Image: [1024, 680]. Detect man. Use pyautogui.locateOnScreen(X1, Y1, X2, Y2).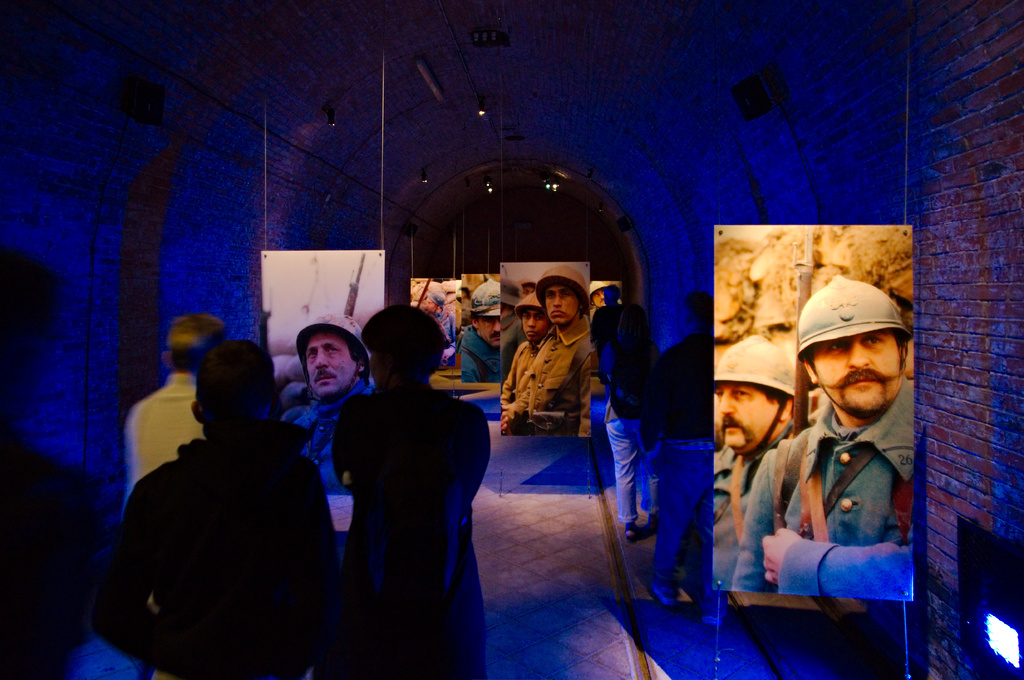
pyautogui.locateOnScreen(527, 265, 595, 441).
